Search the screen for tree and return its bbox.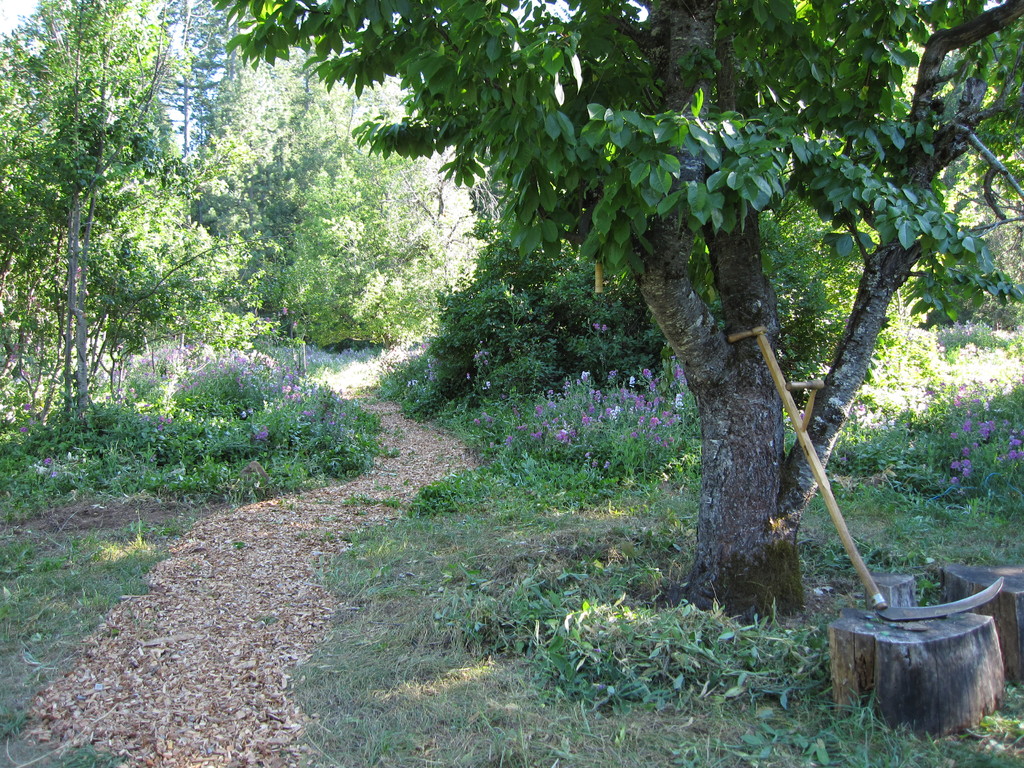
Found: 54 51 1023 643.
